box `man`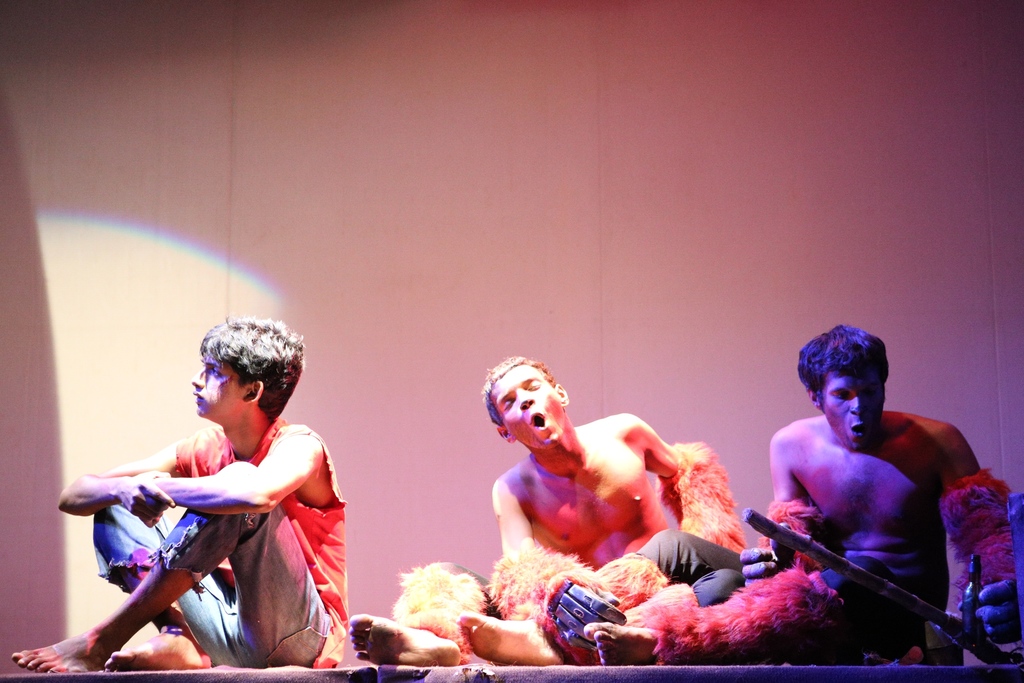
[x1=52, y1=327, x2=356, y2=680]
